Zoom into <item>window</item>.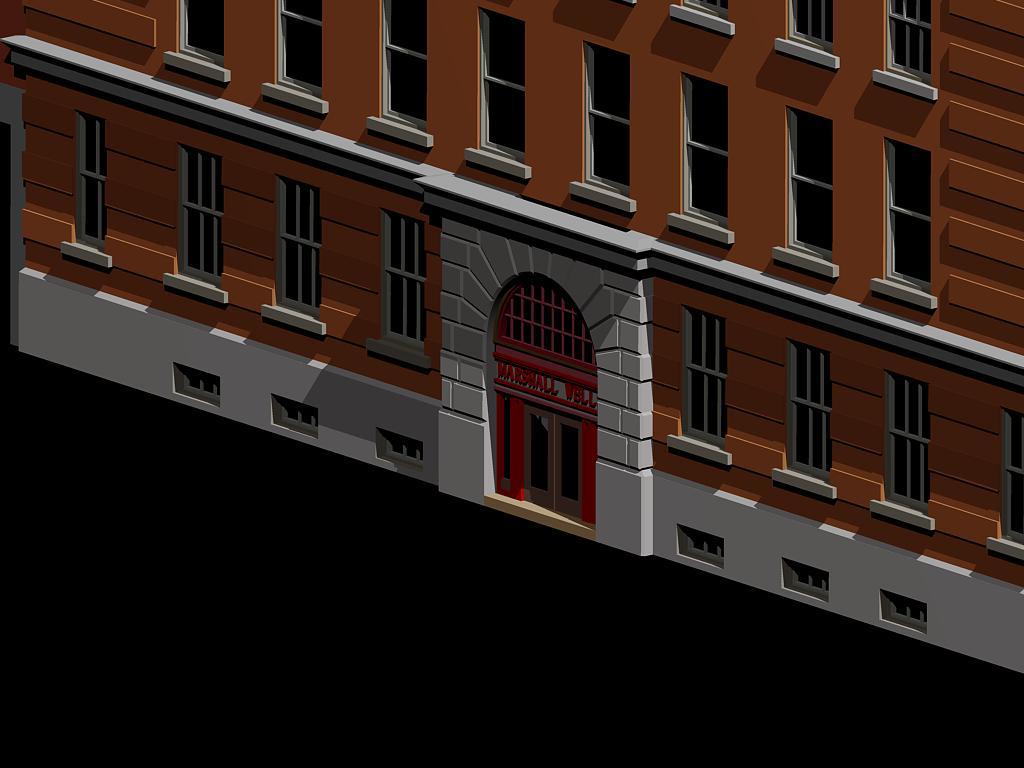
Zoom target: l=164, t=0, r=229, b=80.
